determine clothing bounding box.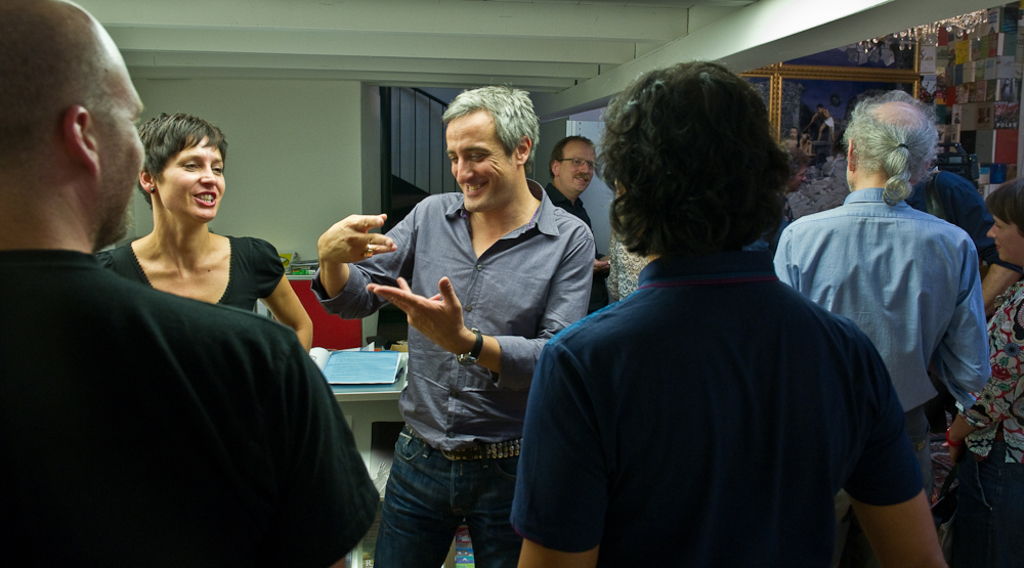
Determined: 103,234,283,313.
